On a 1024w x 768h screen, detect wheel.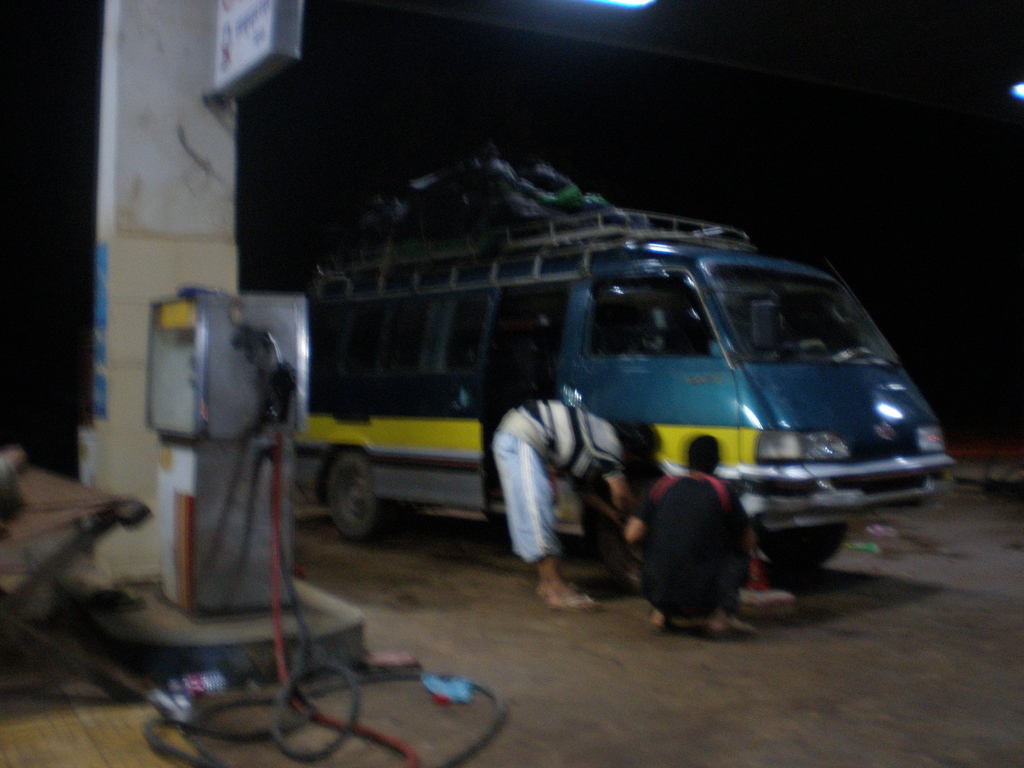
l=751, t=516, r=847, b=566.
